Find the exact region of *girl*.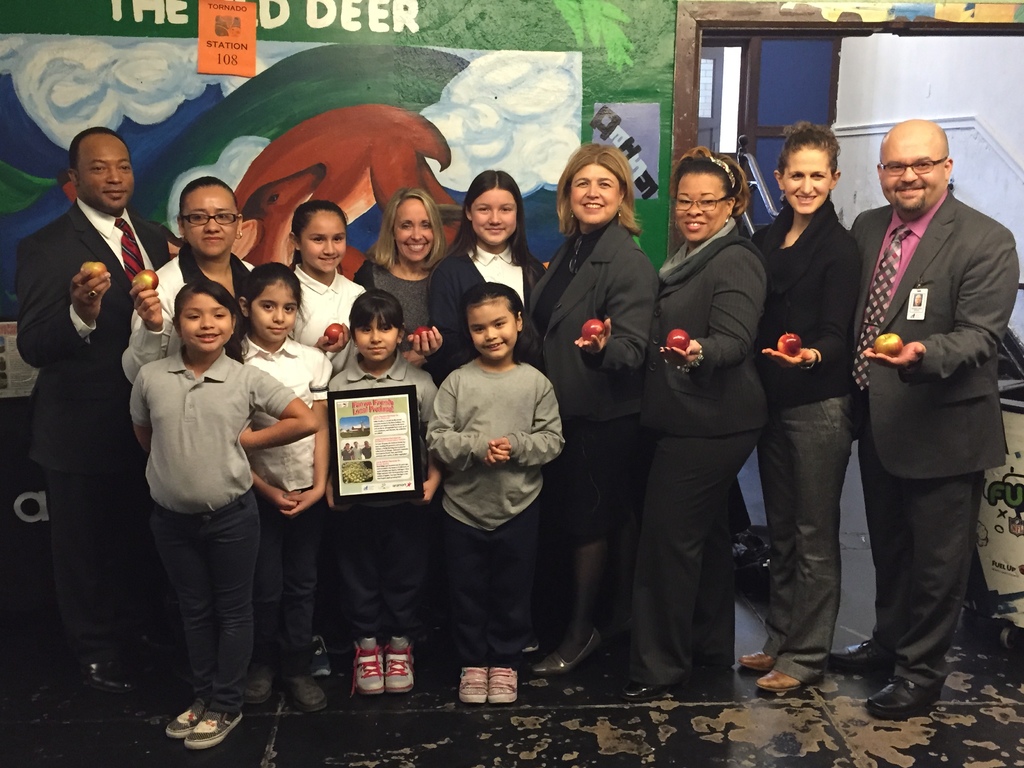
Exact region: select_region(124, 280, 316, 742).
